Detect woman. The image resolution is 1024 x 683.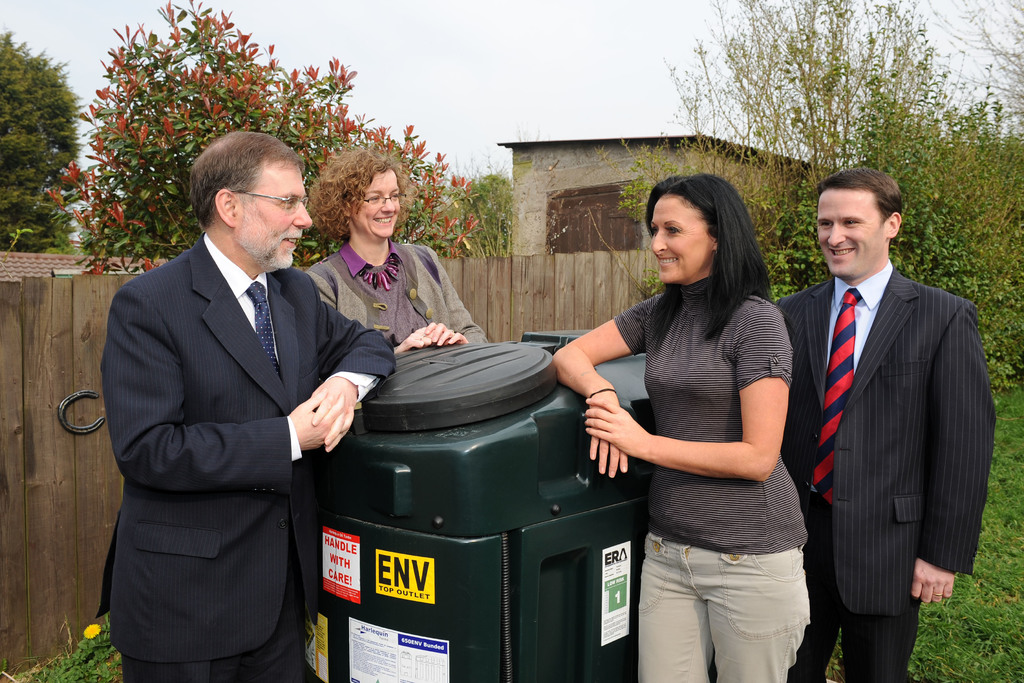
305:142:484:350.
